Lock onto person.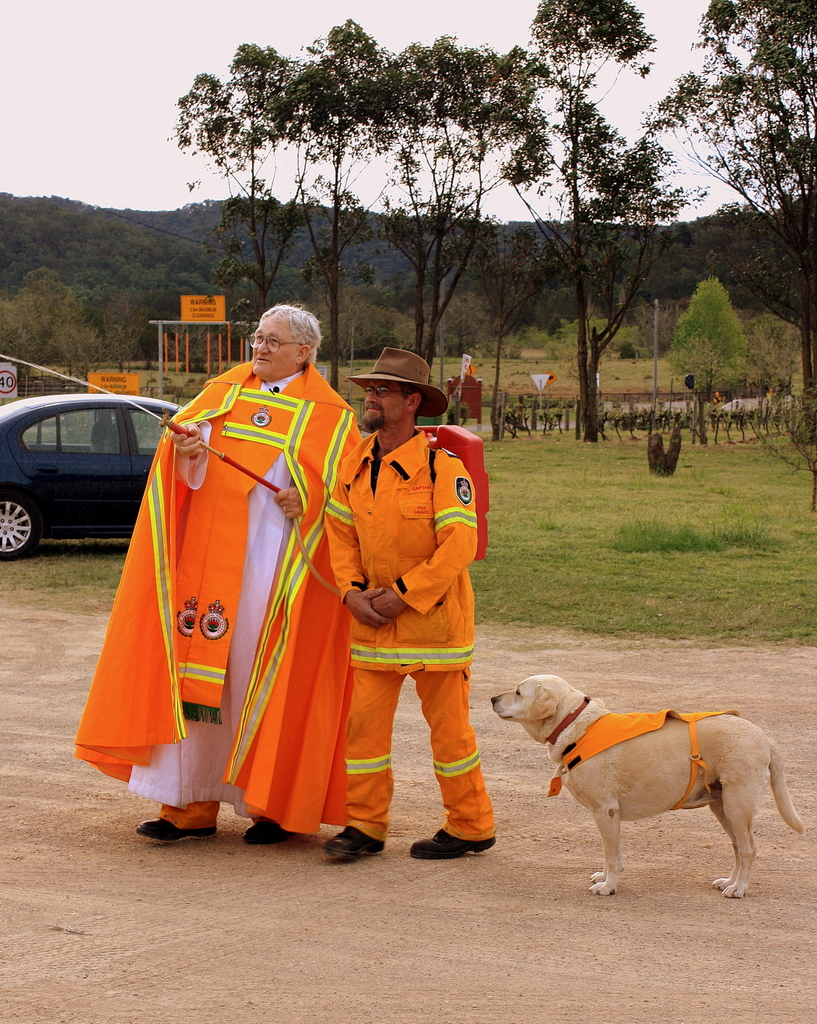
Locked: detection(314, 348, 503, 858).
